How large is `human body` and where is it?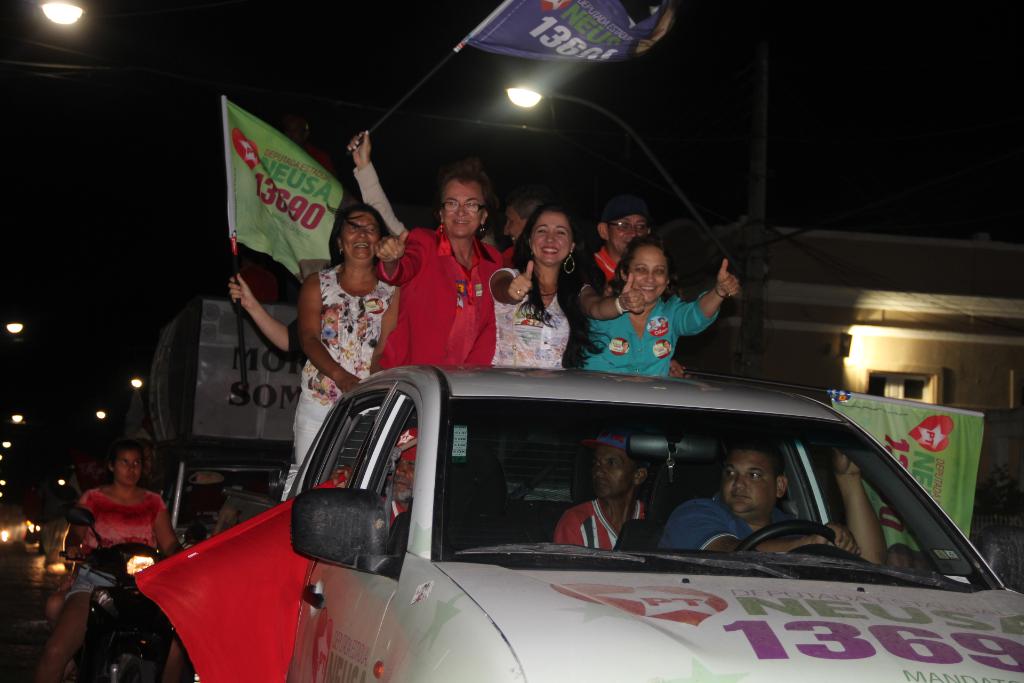
Bounding box: select_region(554, 438, 666, 553).
